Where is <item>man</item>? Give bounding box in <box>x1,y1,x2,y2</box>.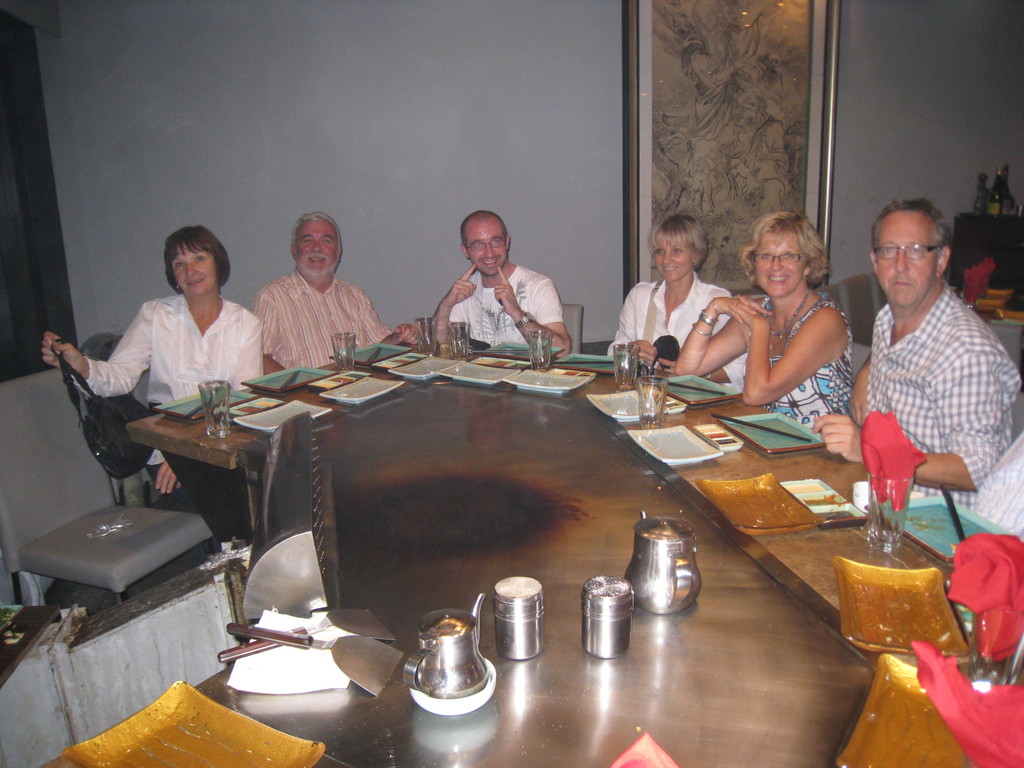
<box>434,205,582,351</box>.
